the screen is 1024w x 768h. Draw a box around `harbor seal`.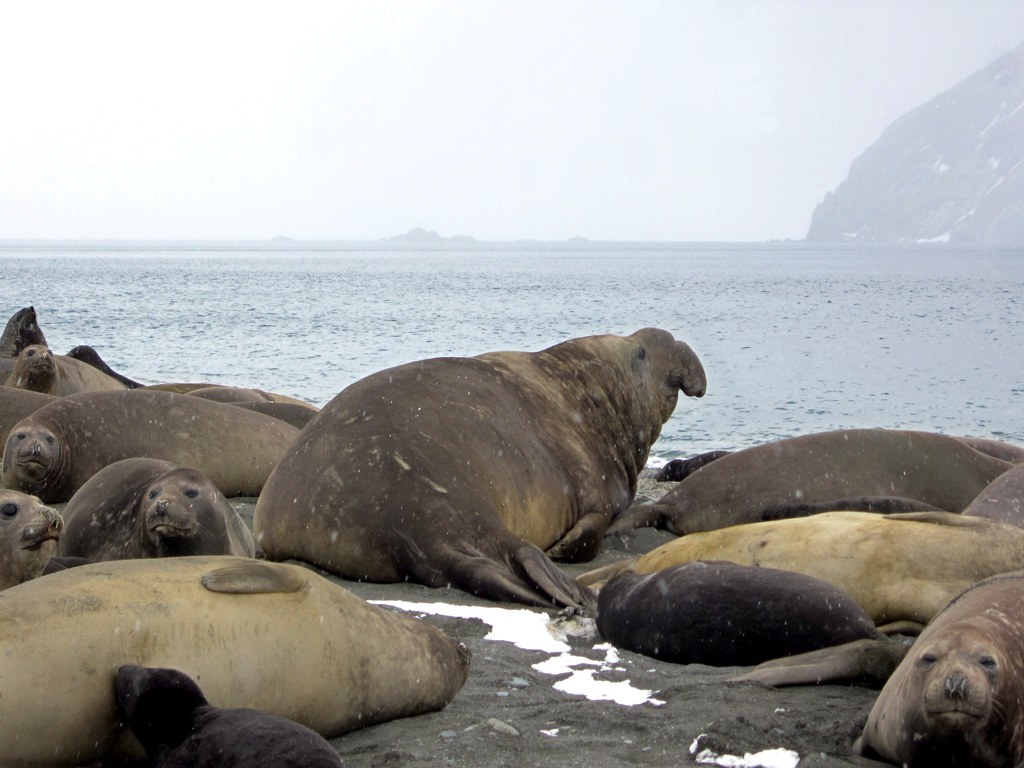
247:324:709:610.
